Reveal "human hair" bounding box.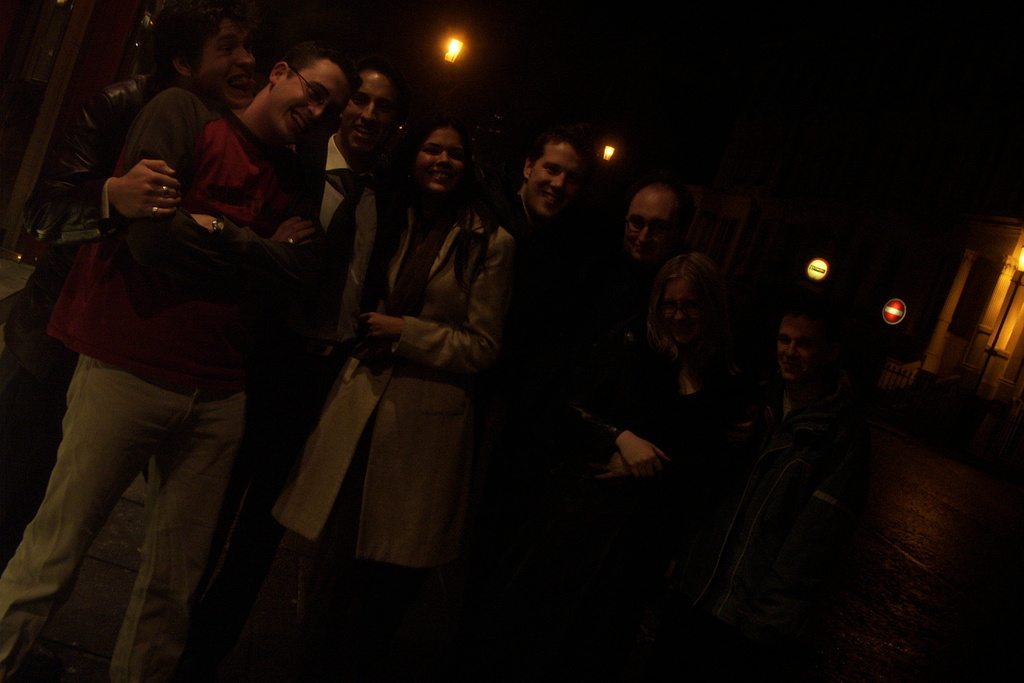
Revealed: [left=154, top=0, right=244, bottom=74].
